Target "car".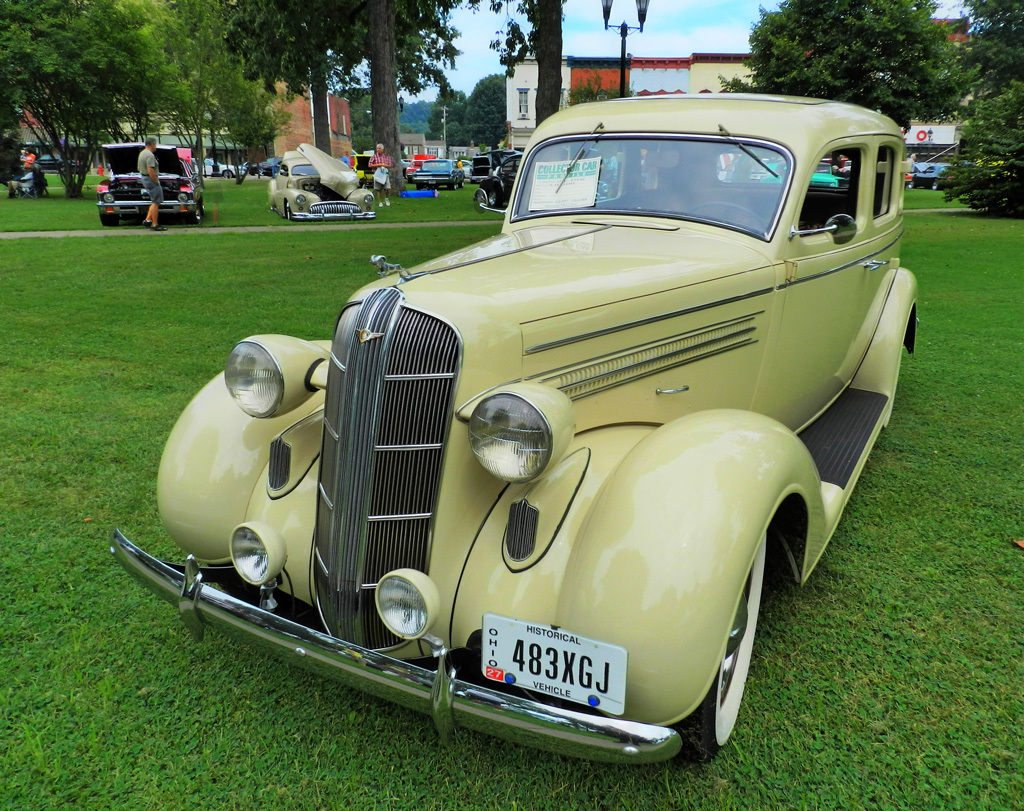
Target region: select_region(404, 155, 436, 180).
